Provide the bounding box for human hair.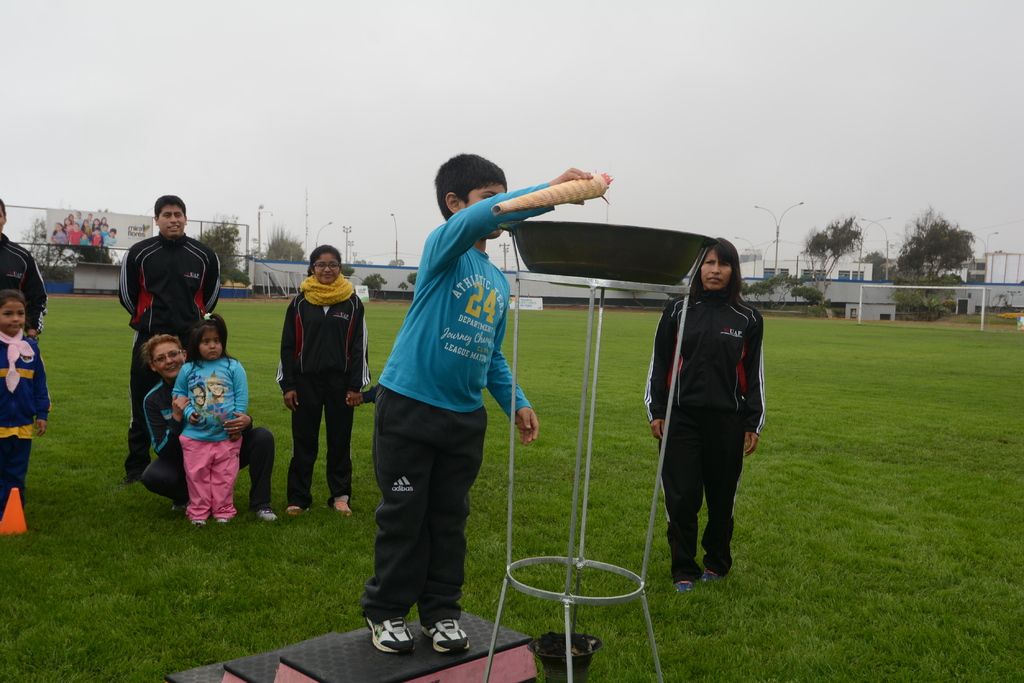
(left=70, top=213, right=72, bottom=224).
